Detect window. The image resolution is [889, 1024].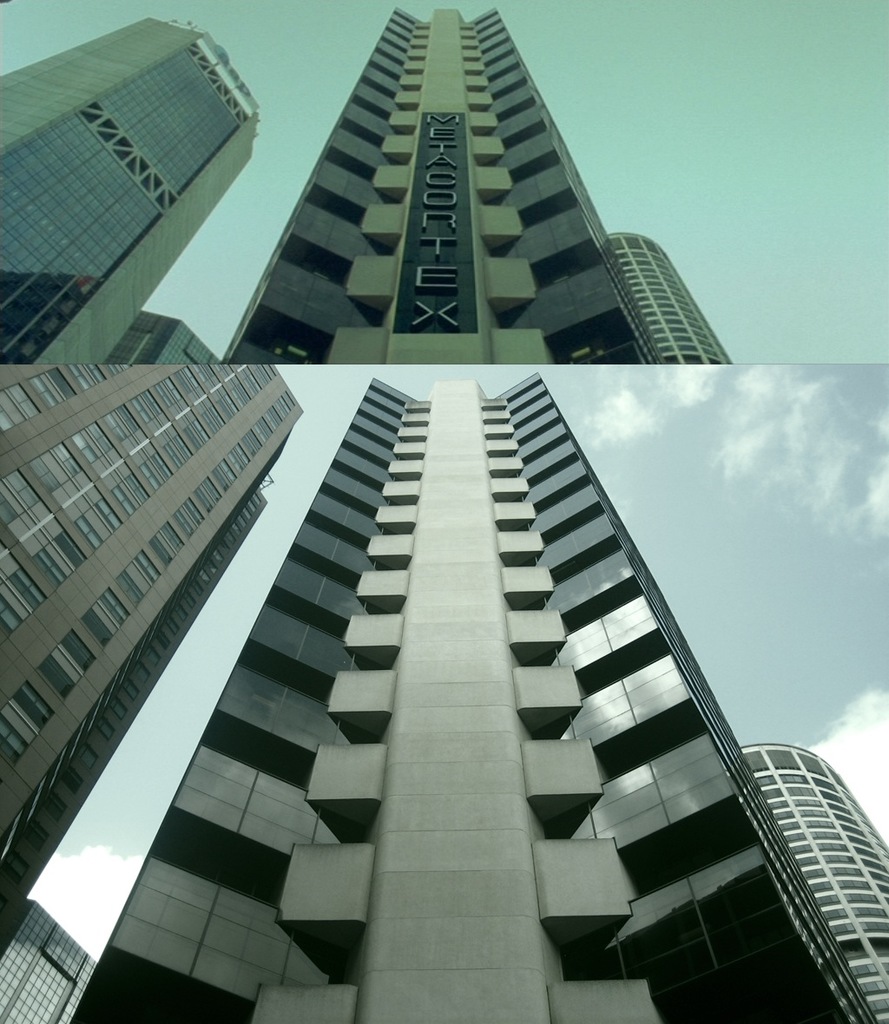
BBox(646, 279, 667, 288).
